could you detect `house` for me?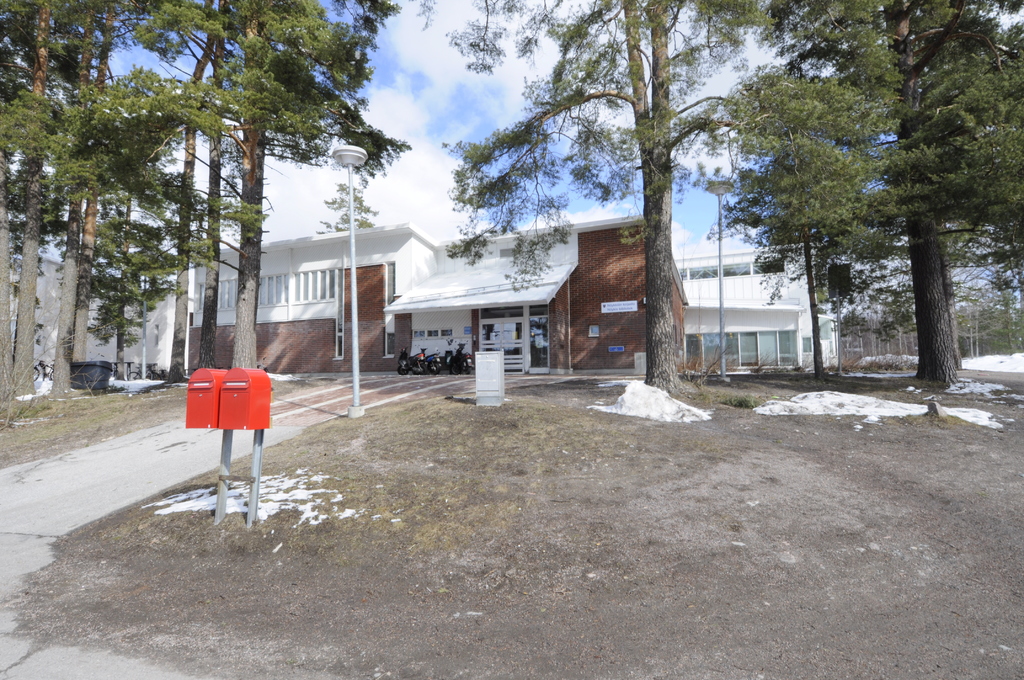
Detection result: pyautogui.locateOnScreen(674, 239, 838, 370).
